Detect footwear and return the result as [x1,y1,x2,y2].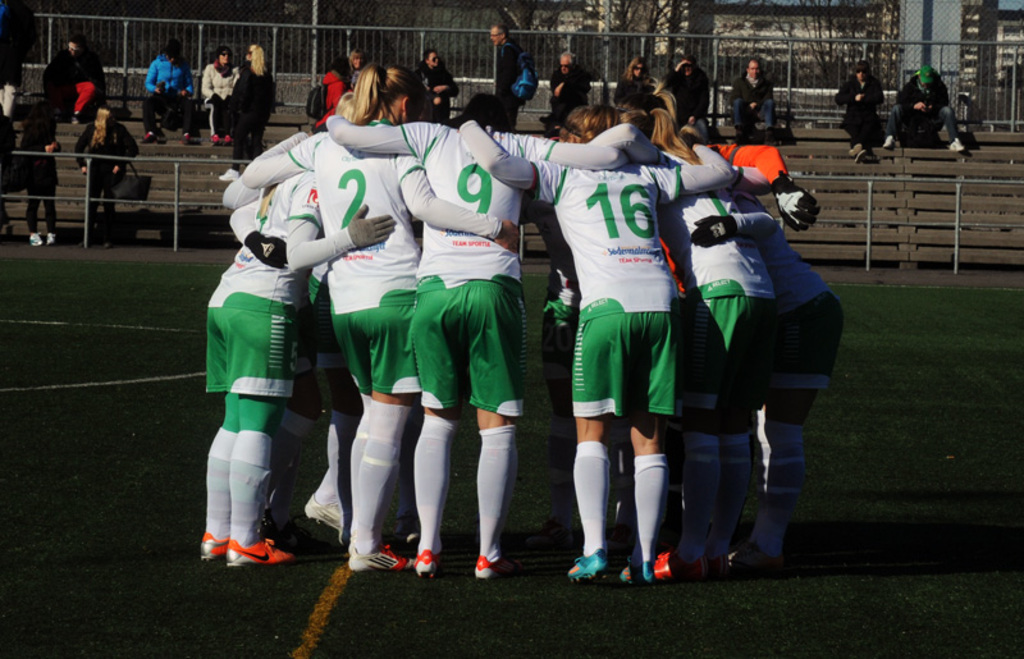
[223,133,234,147].
